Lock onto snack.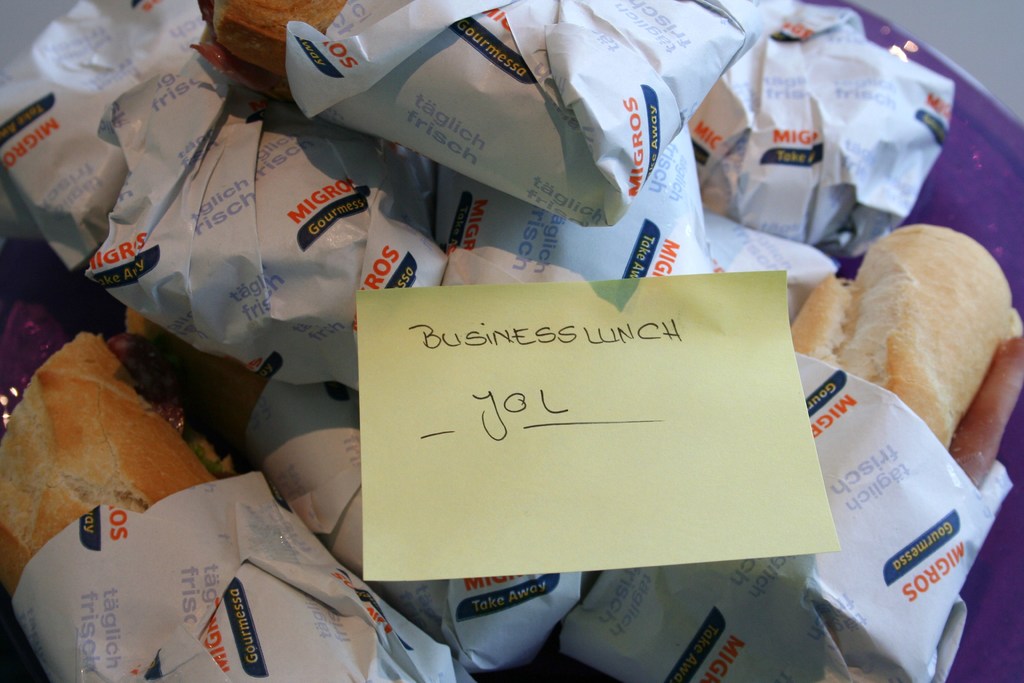
Locked: (0, 332, 236, 602).
